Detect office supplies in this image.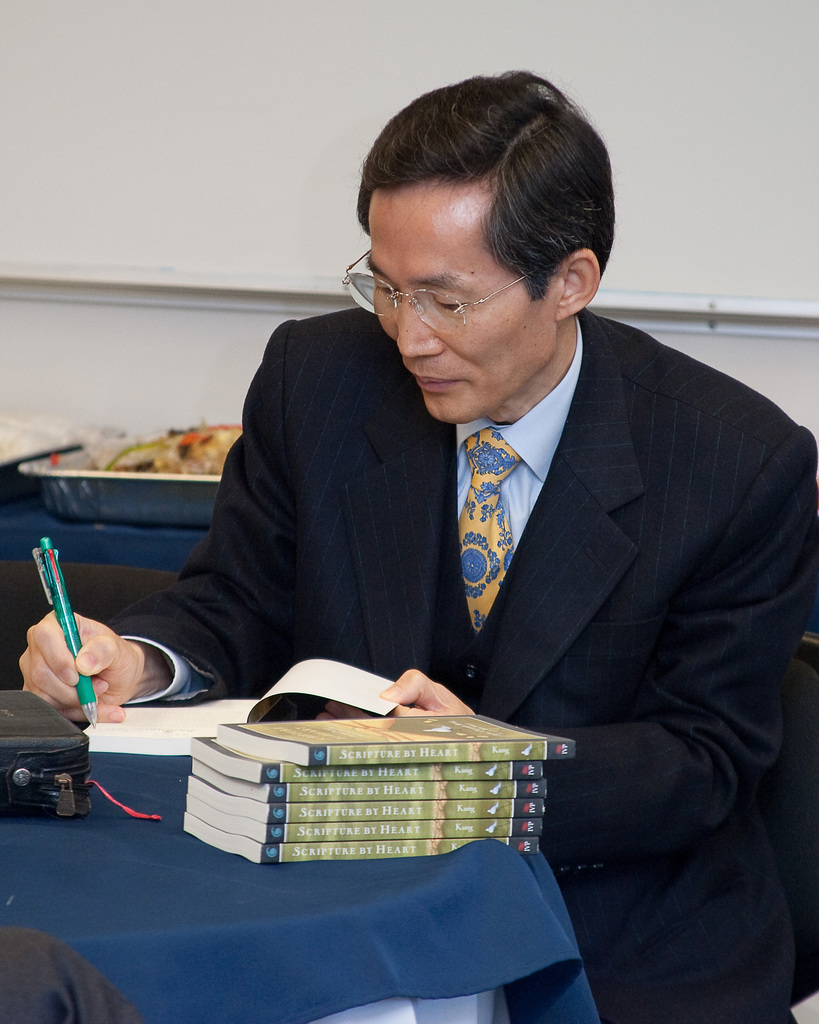
Detection: pyautogui.locateOnScreen(195, 708, 574, 865).
